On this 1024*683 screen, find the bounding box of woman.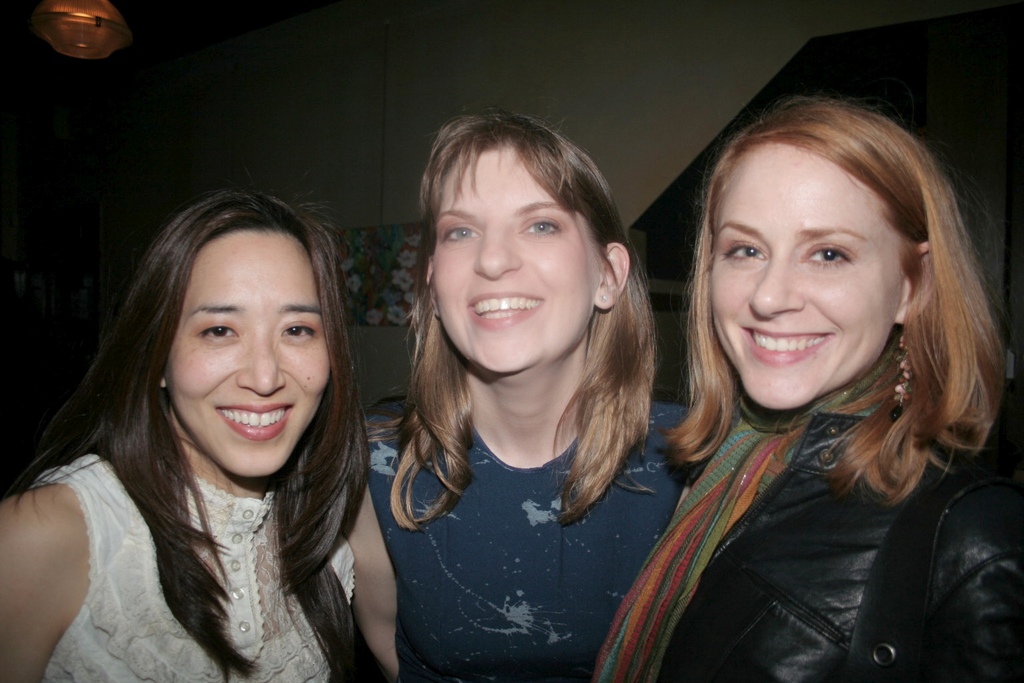
Bounding box: x1=342, y1=109, x2=717, y2=682.
